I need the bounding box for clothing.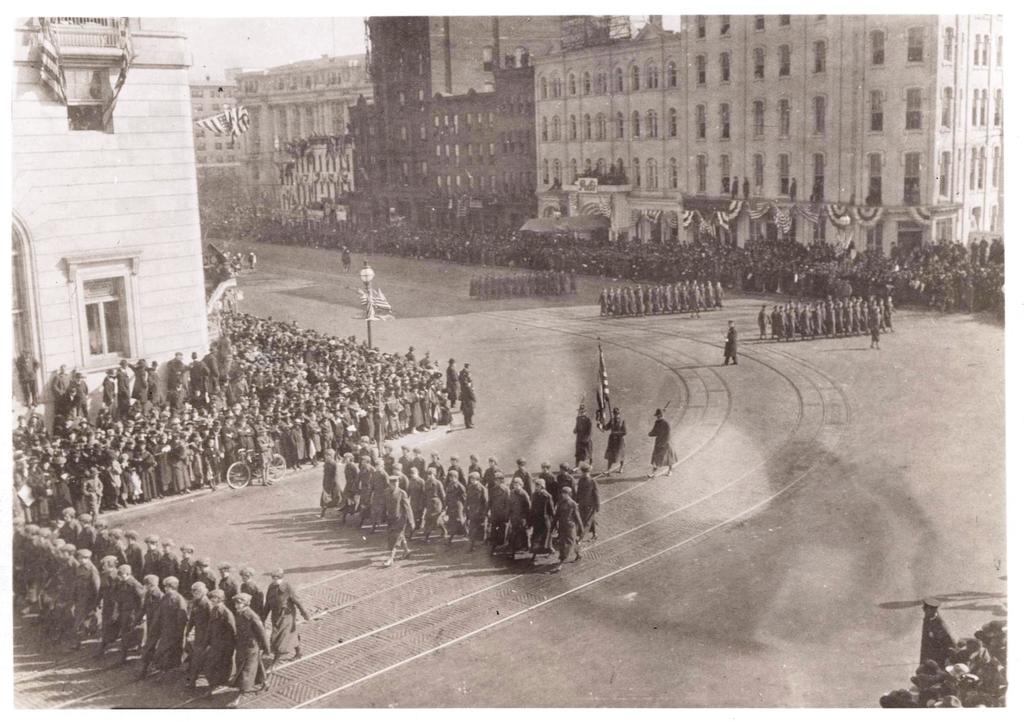
Here it is: left=115, top=362, right=136, bottom=412.
